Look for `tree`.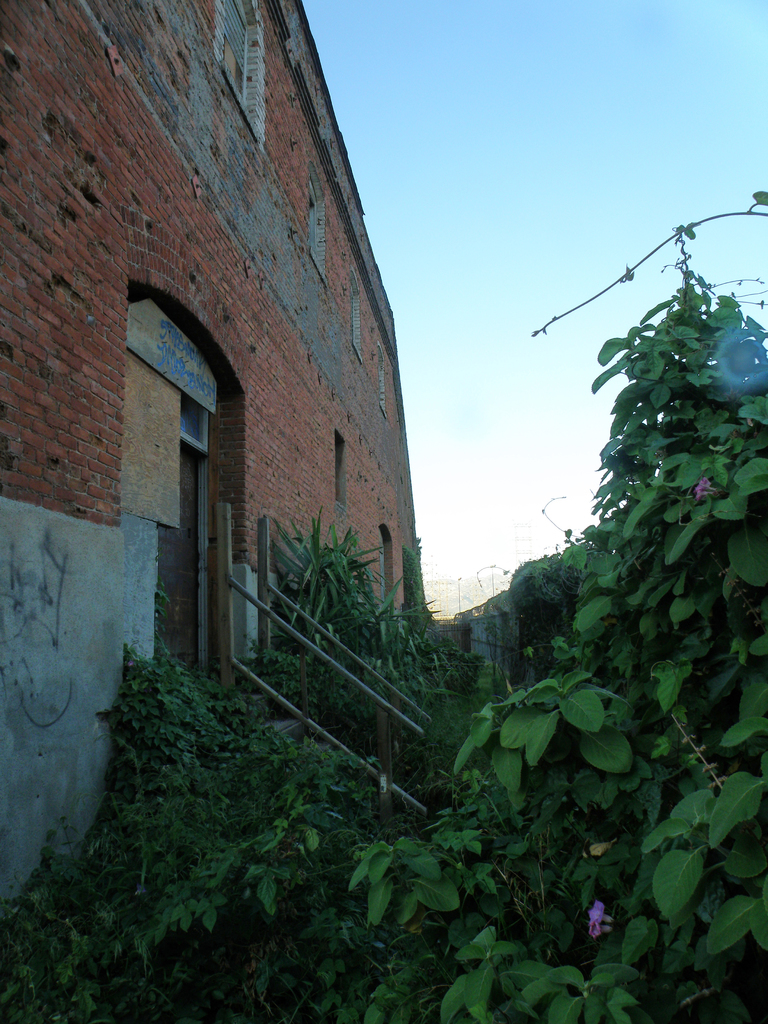
Found: locate(329, 93, 767, 994).
